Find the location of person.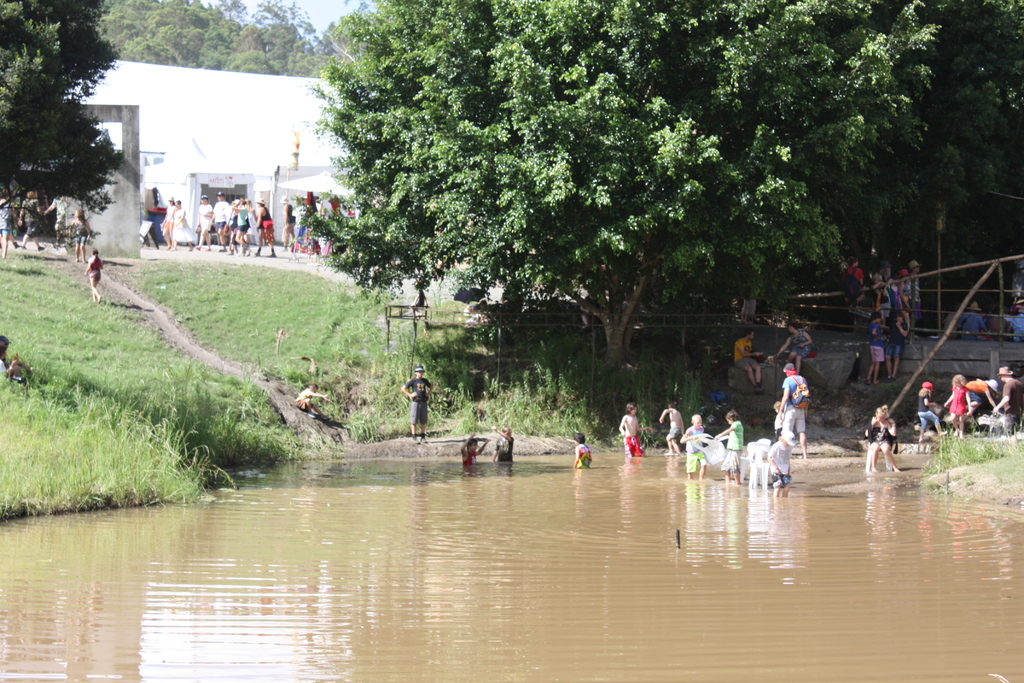
Location: select_region(735, 330, 767, 393).
